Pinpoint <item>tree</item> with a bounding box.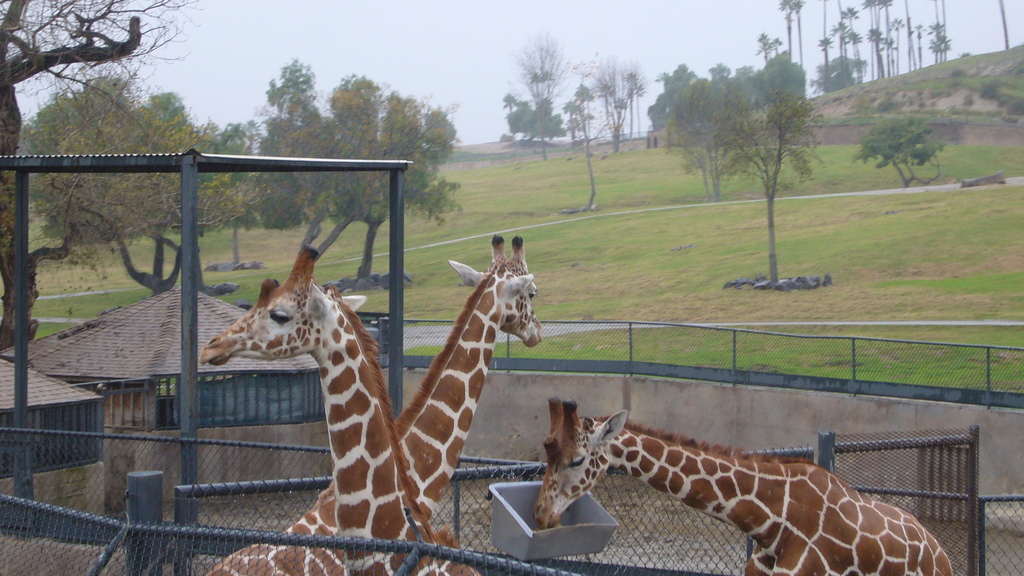
crop(515, 28, 566, 157).
